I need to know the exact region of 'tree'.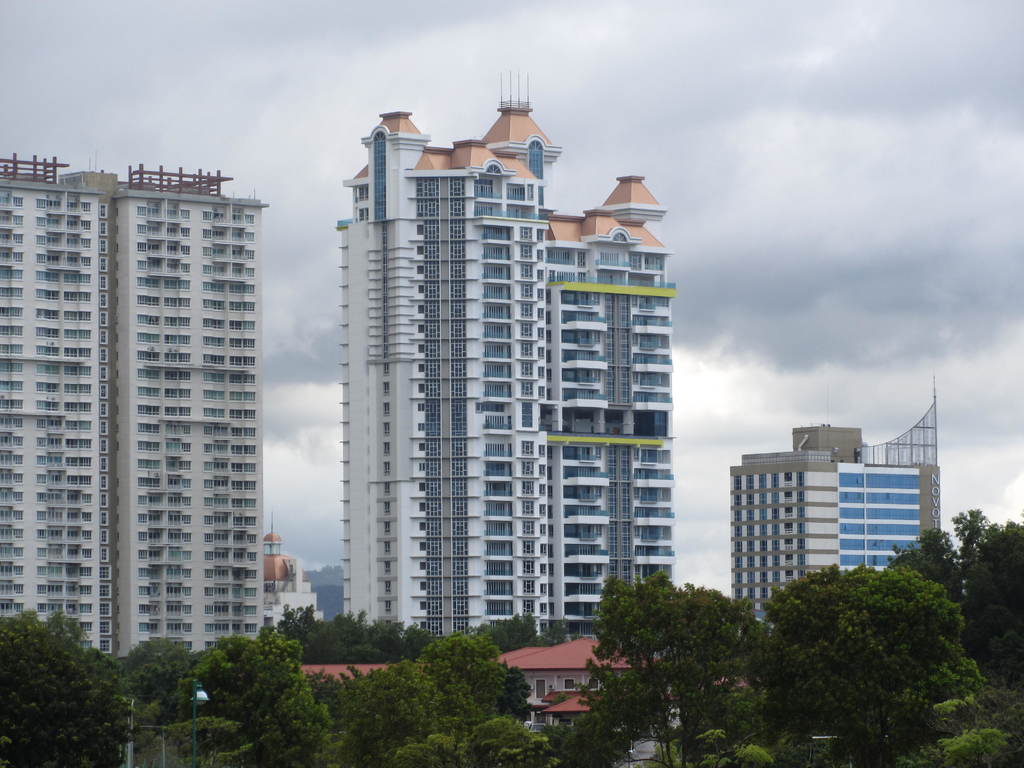
Region: x1=927, y1=511, x2=1000, y2=591.
